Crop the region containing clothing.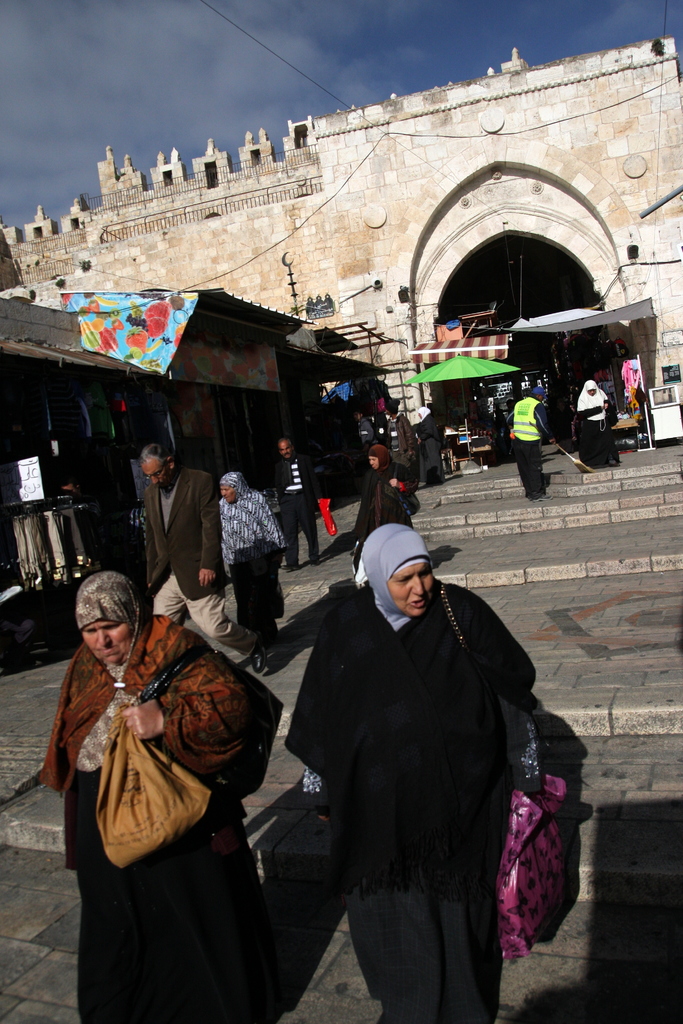
Crop region: BBox(349, 419, 375, 455).
